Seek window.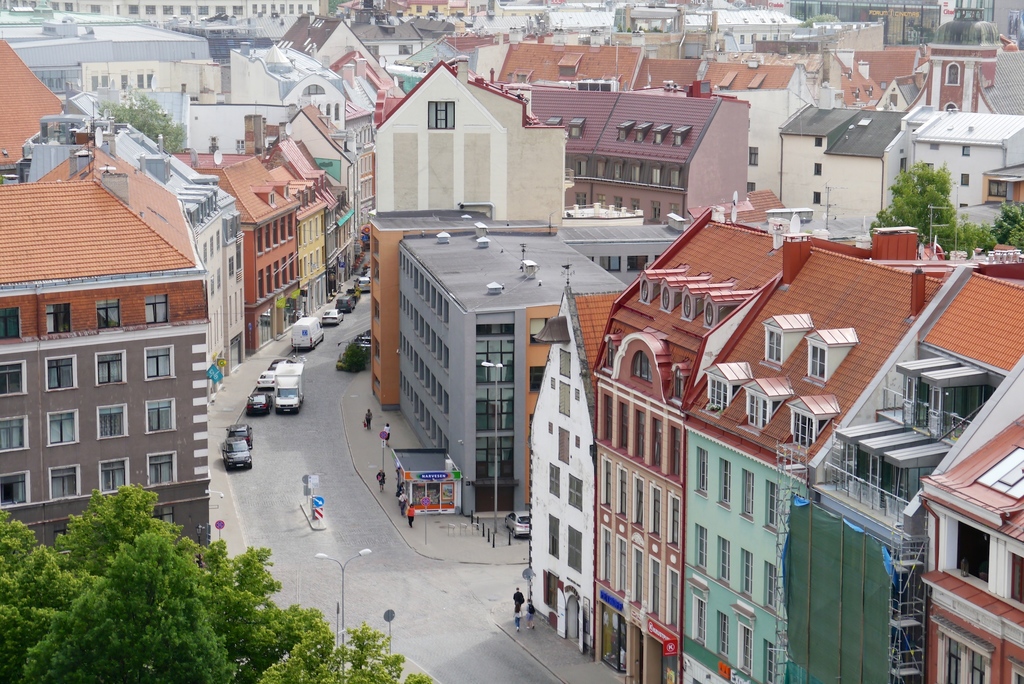
bbox=(426, 100, 451, 131).
